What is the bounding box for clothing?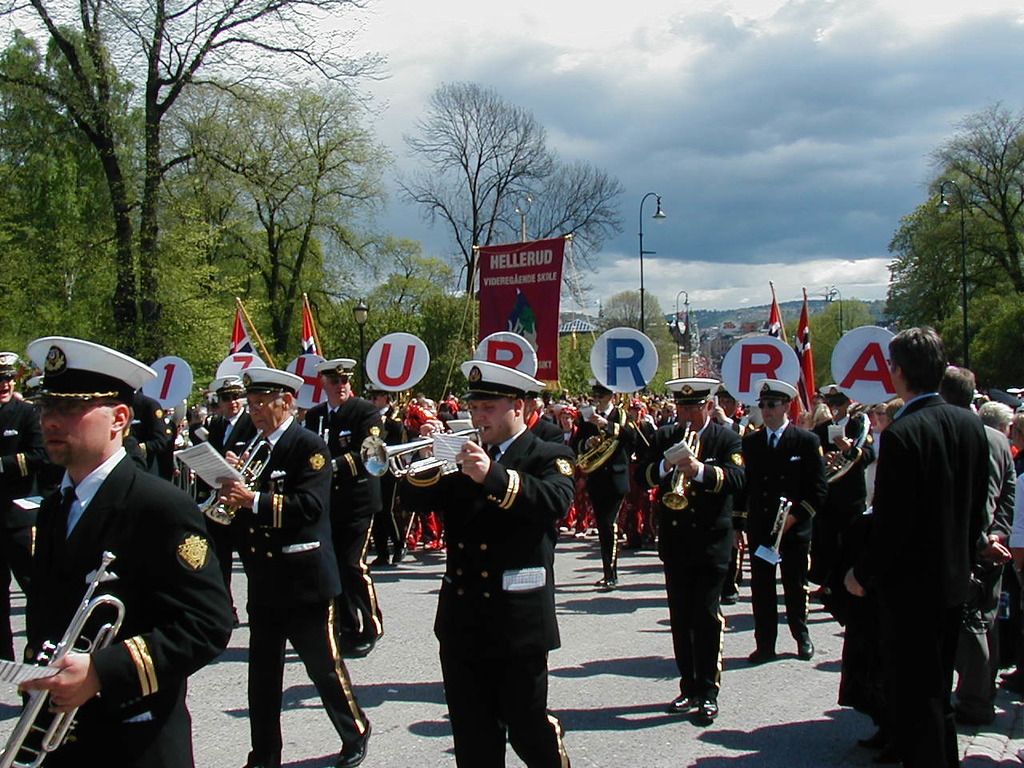
x1=835 y1=390 x2=987 y2=720.
